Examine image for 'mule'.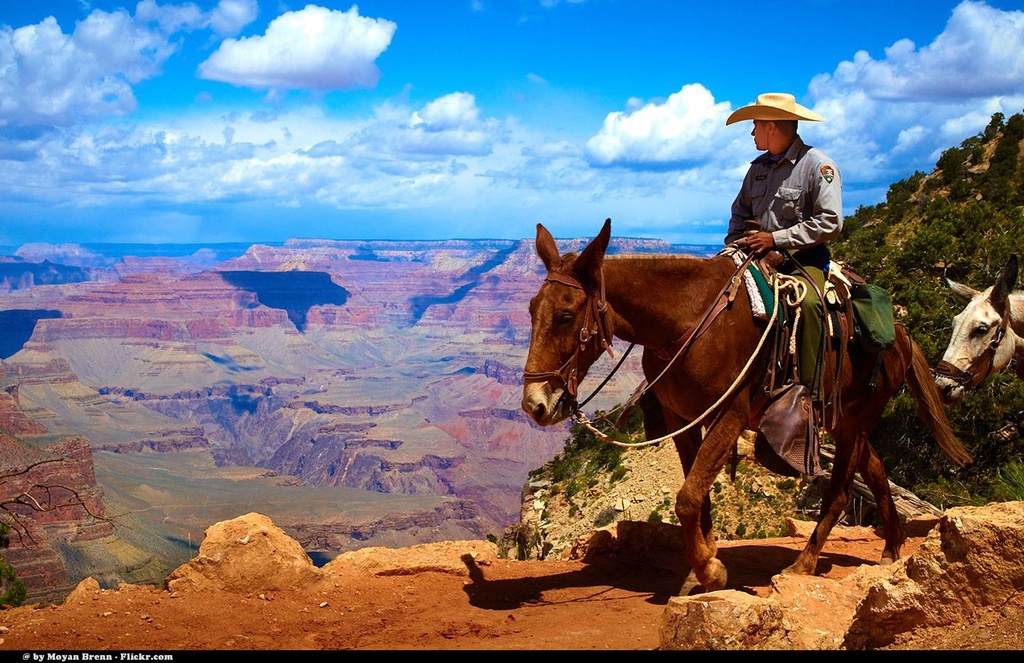
Examination result: bbox(523, 219, 988, 614).
